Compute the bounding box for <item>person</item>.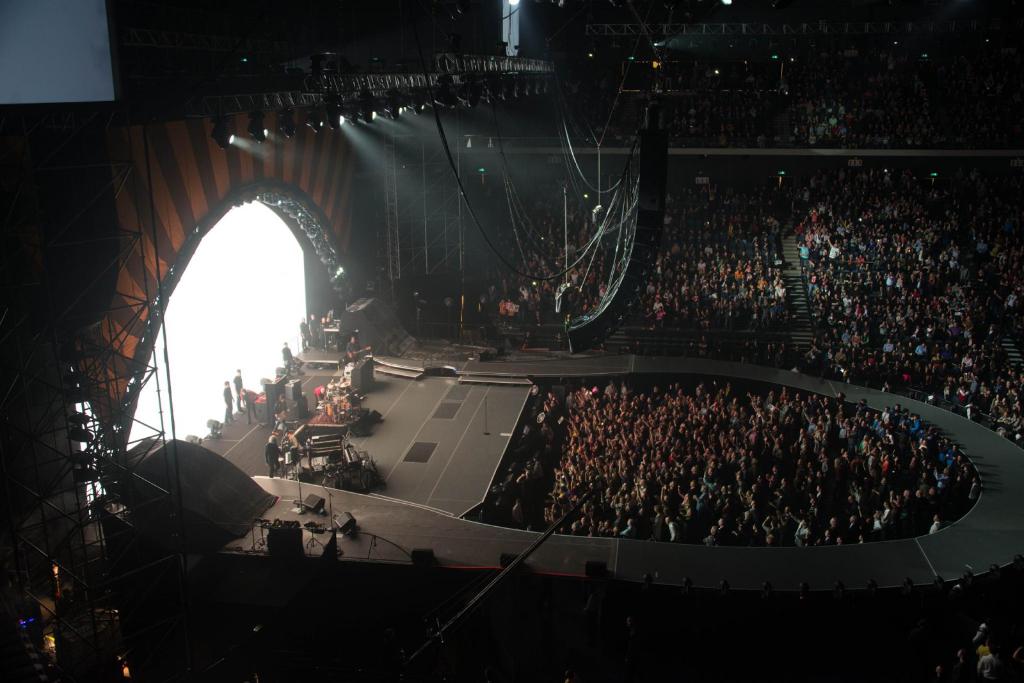
287:430:305:467.
